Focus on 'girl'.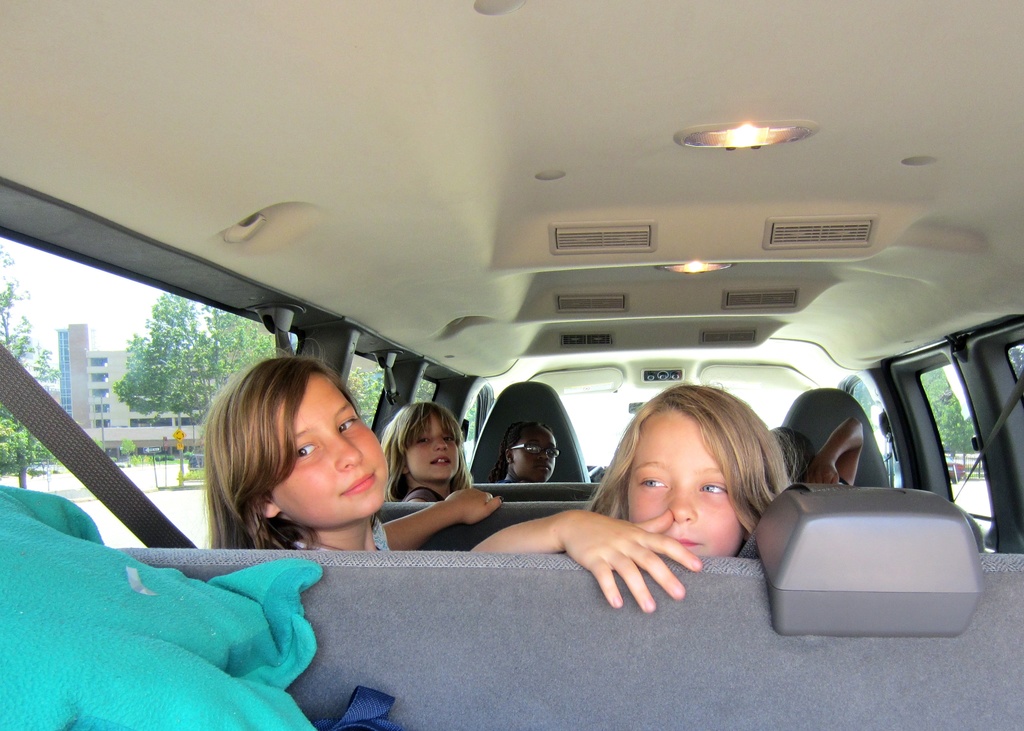
Focused at l=471, t=380, r=801, b=612.
